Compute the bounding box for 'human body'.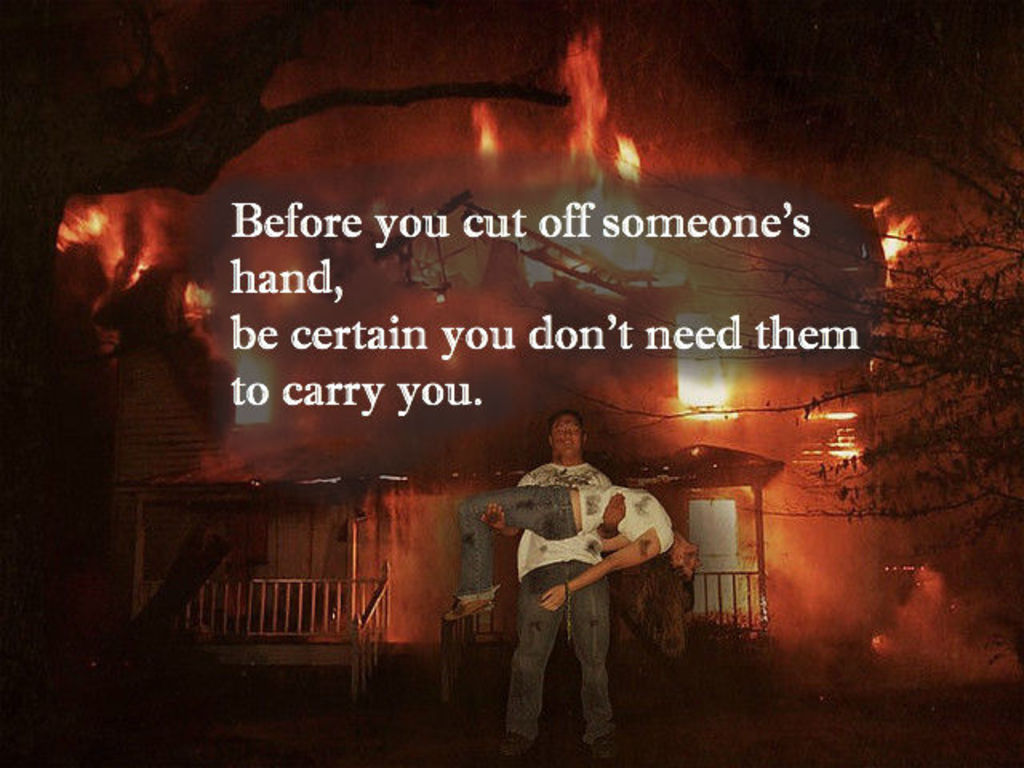
region(442, 485, 698, 650).
